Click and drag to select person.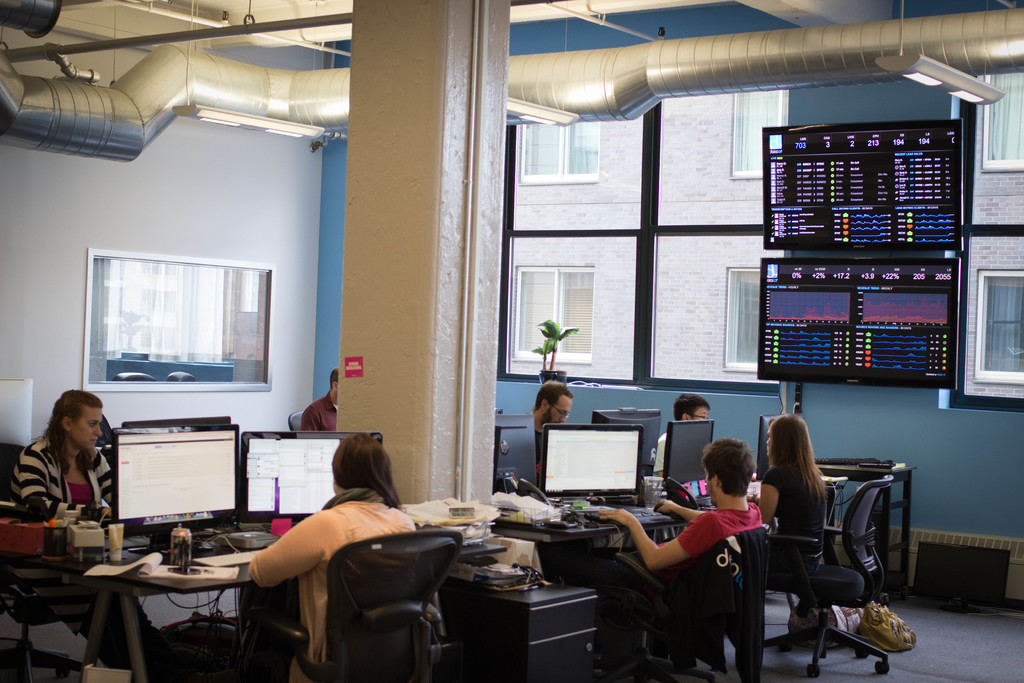
Selection: <bbox>650, 393, 712, 477</bbox>.
